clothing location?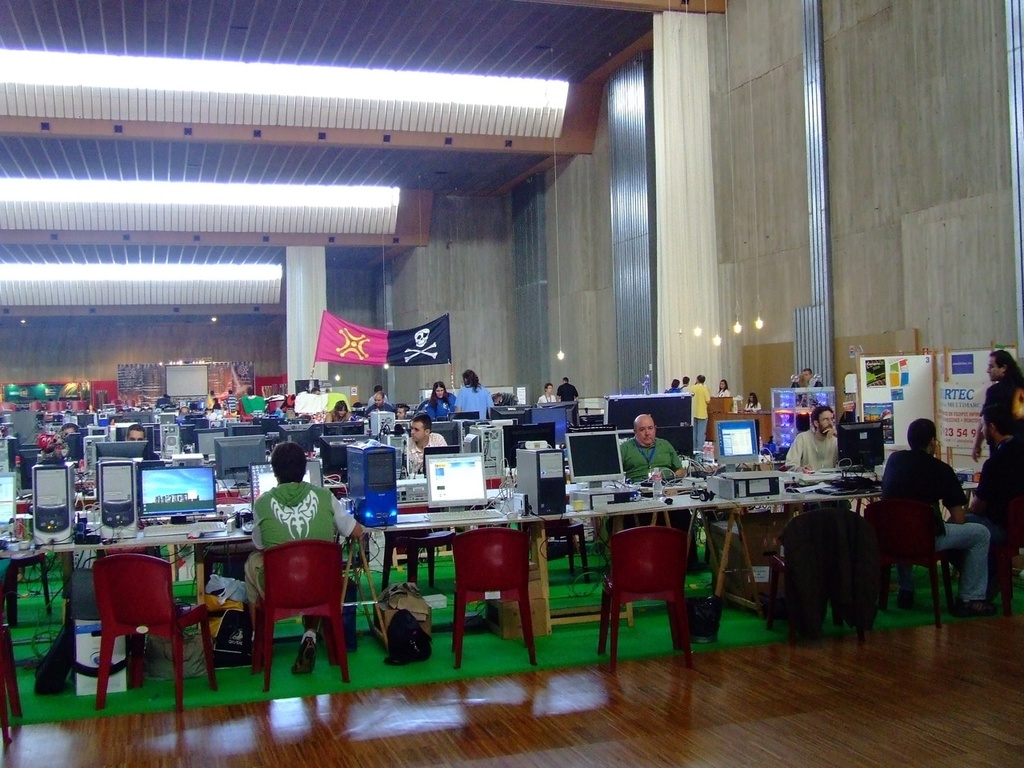
[424,394,452,422]
